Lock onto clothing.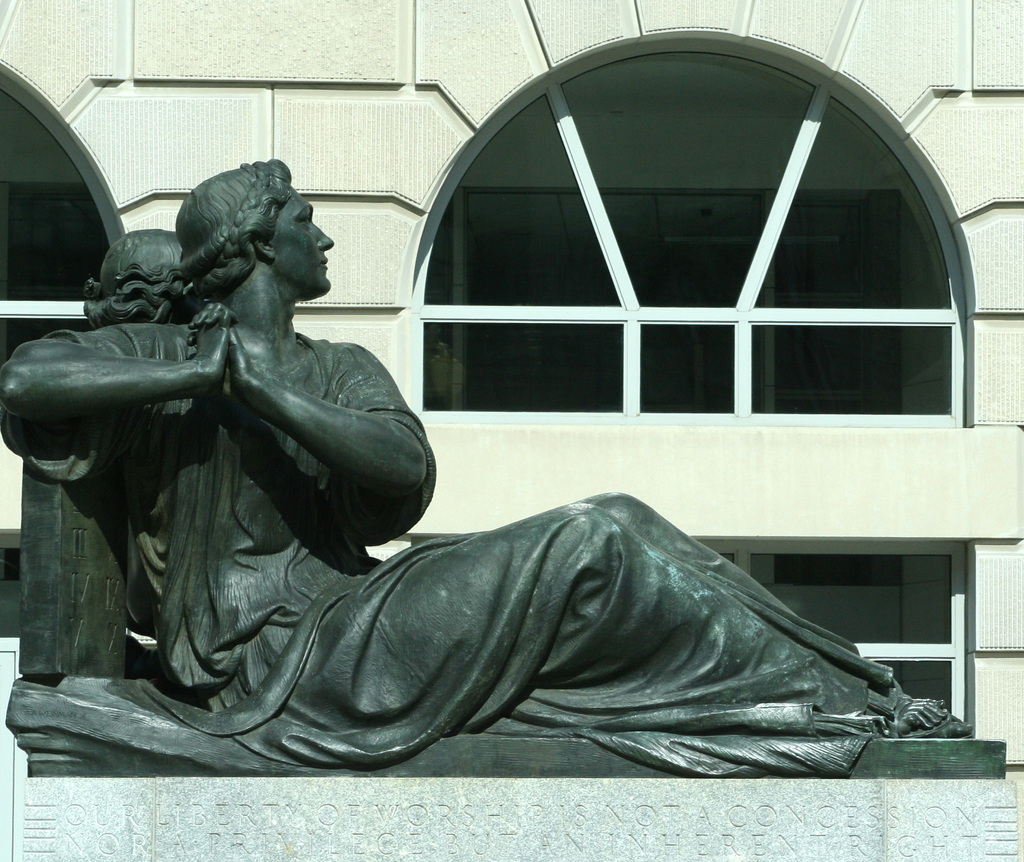
Locked: x1=0 y1=323 x2=916 y2=783.
